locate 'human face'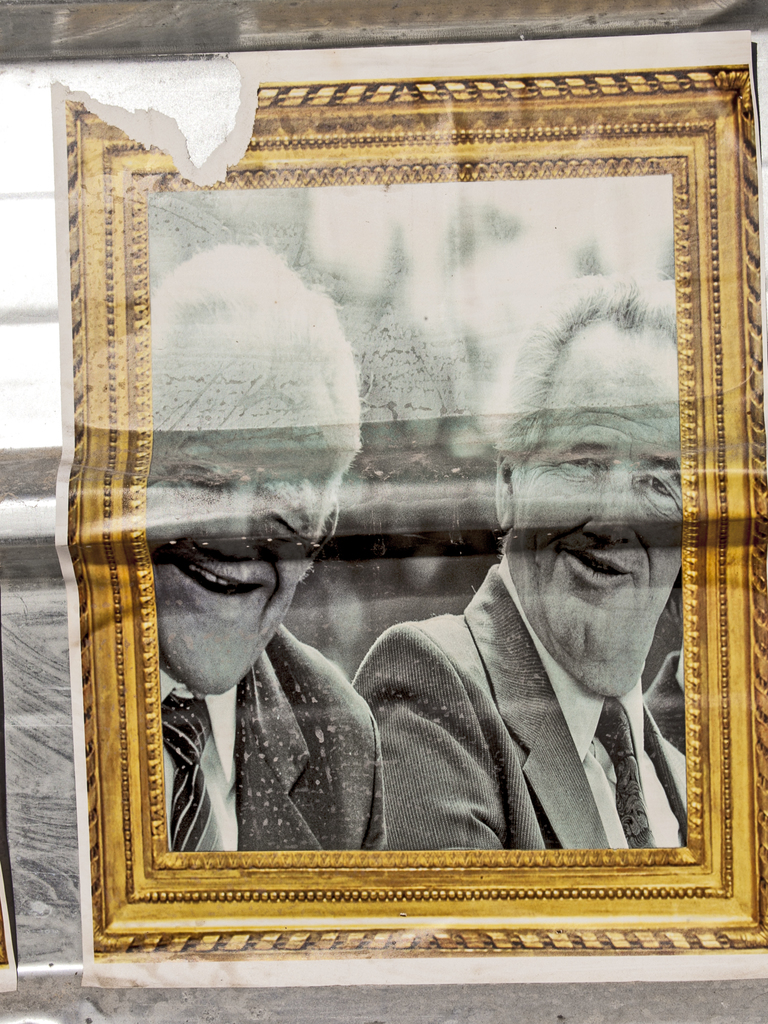
x1=509 y1=321 x2=682 y2=659
